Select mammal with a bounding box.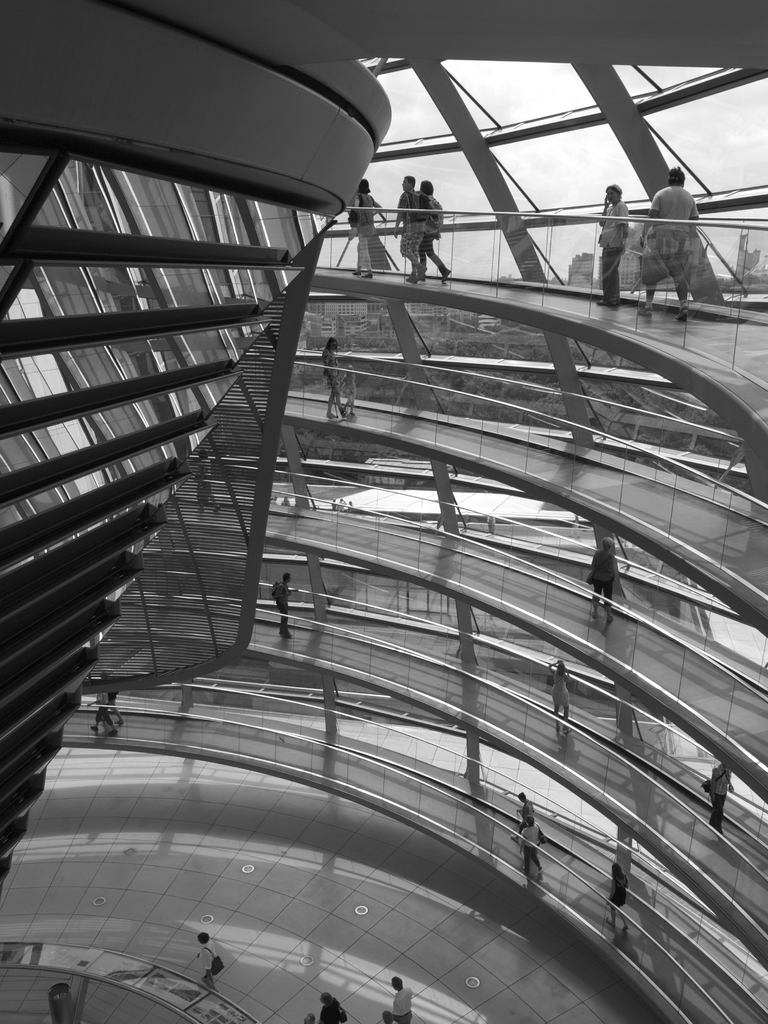
x1=321 y1=333 x2=345 y2=421.
